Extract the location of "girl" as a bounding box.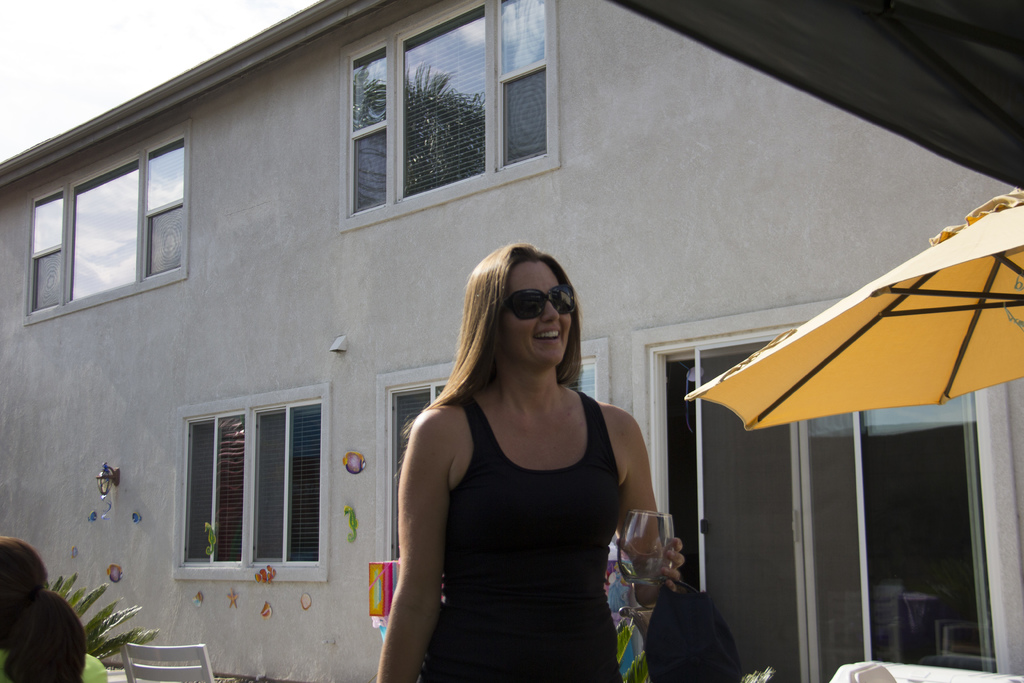
[left=378, top=240, right=682, bottom=682].
